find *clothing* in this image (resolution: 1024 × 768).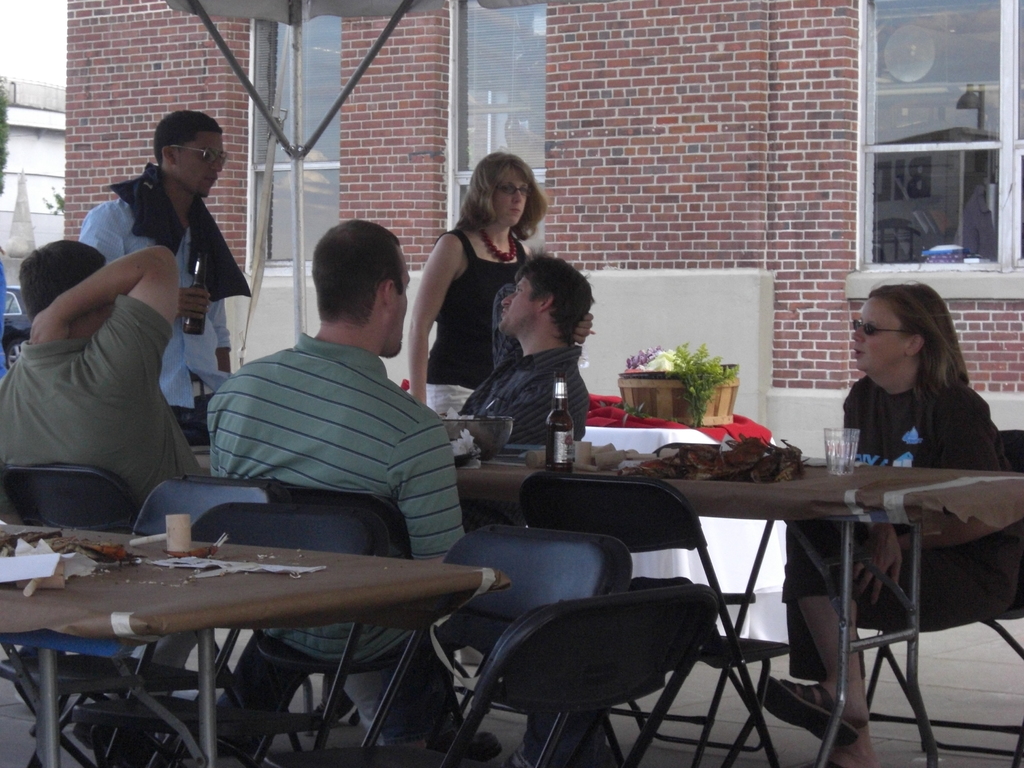
(207, 333, 473, 664).
